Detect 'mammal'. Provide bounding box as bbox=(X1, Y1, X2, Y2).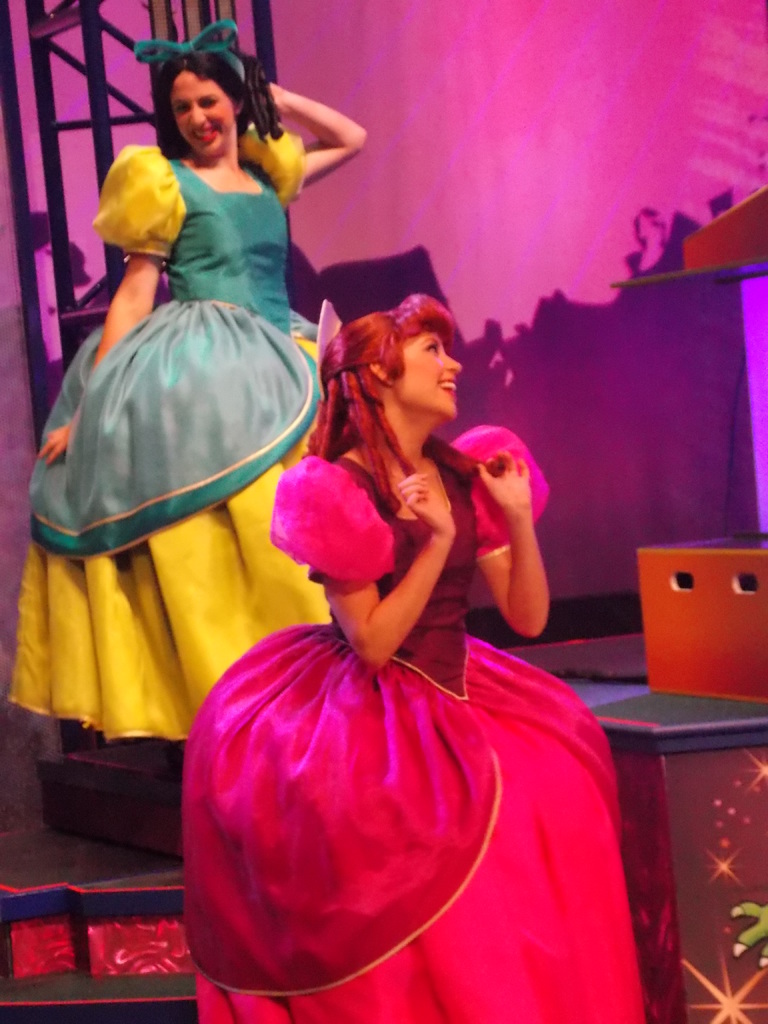
bbox=(179, 301, 630, 1006).
